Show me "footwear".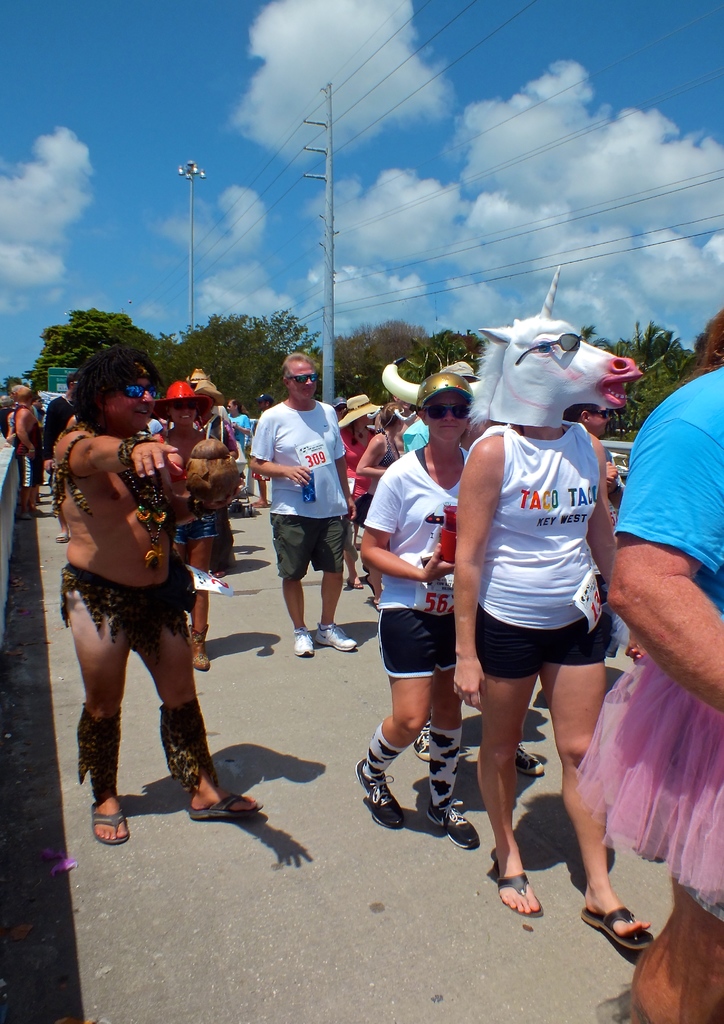
"footwear" is here: (left=316, top=612, right=358, bottom=660).
